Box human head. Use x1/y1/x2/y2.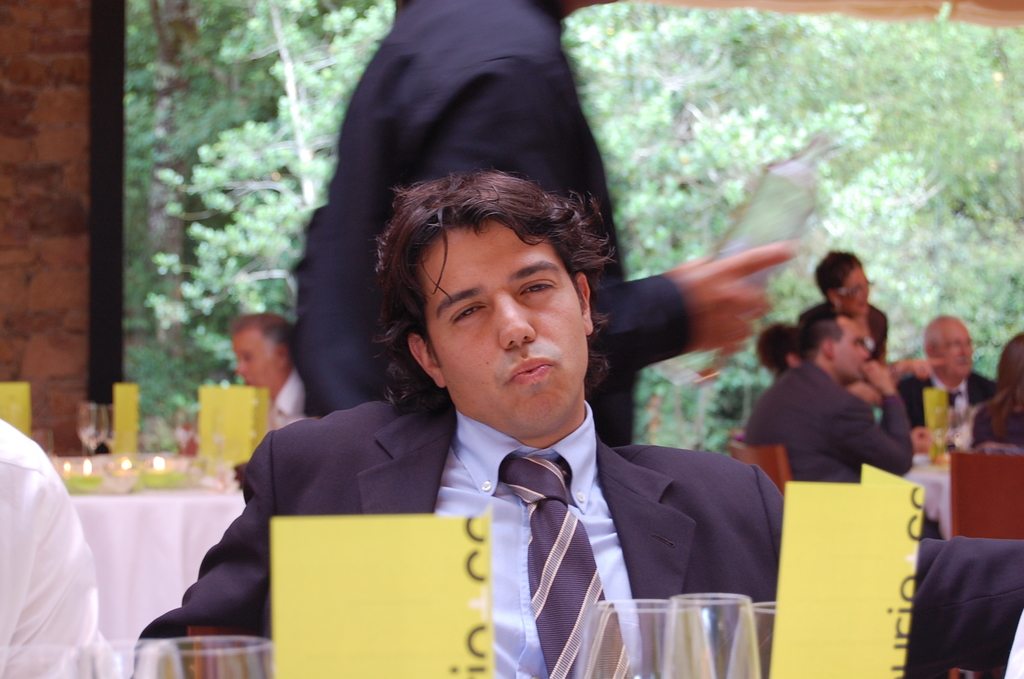
995/334/1023/400.
